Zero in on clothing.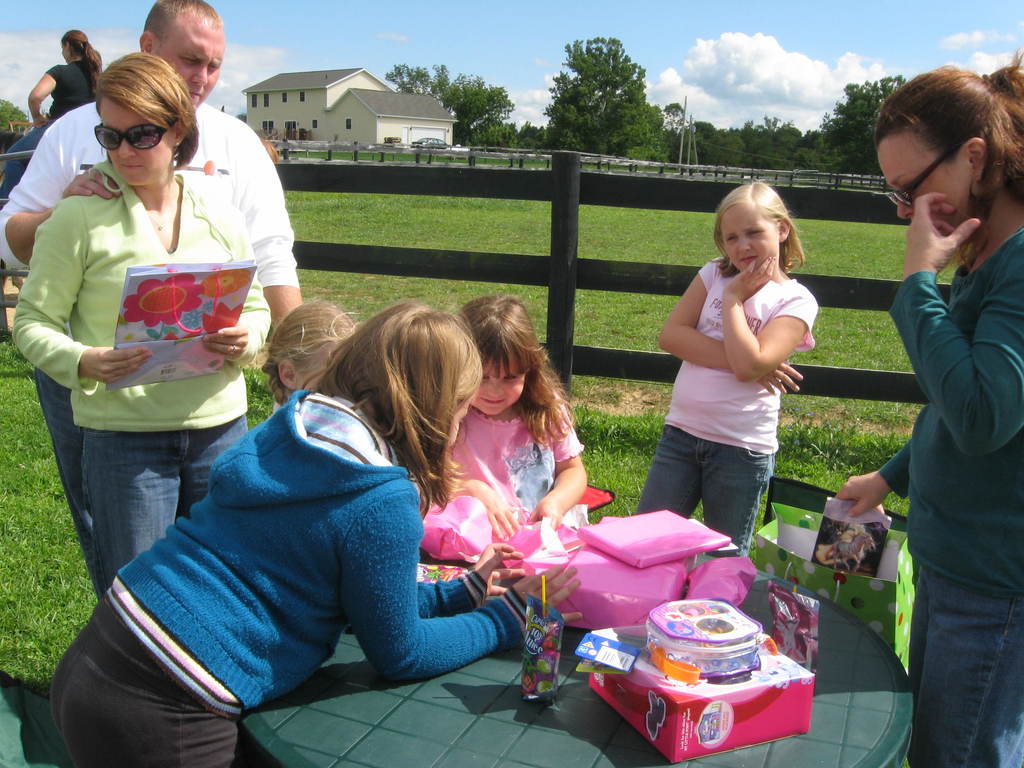
Zeroed in: bbox=[0, 59, 95, 198].
